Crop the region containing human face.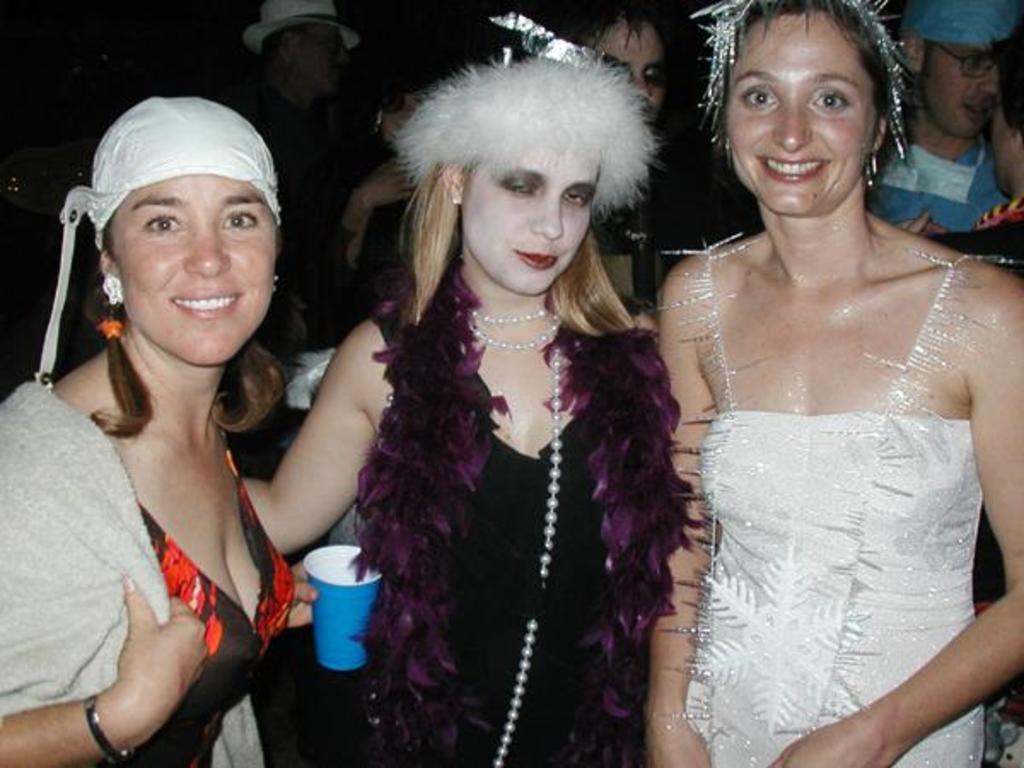
Crop region: left=454, top=155, right=597, bottom=294.
